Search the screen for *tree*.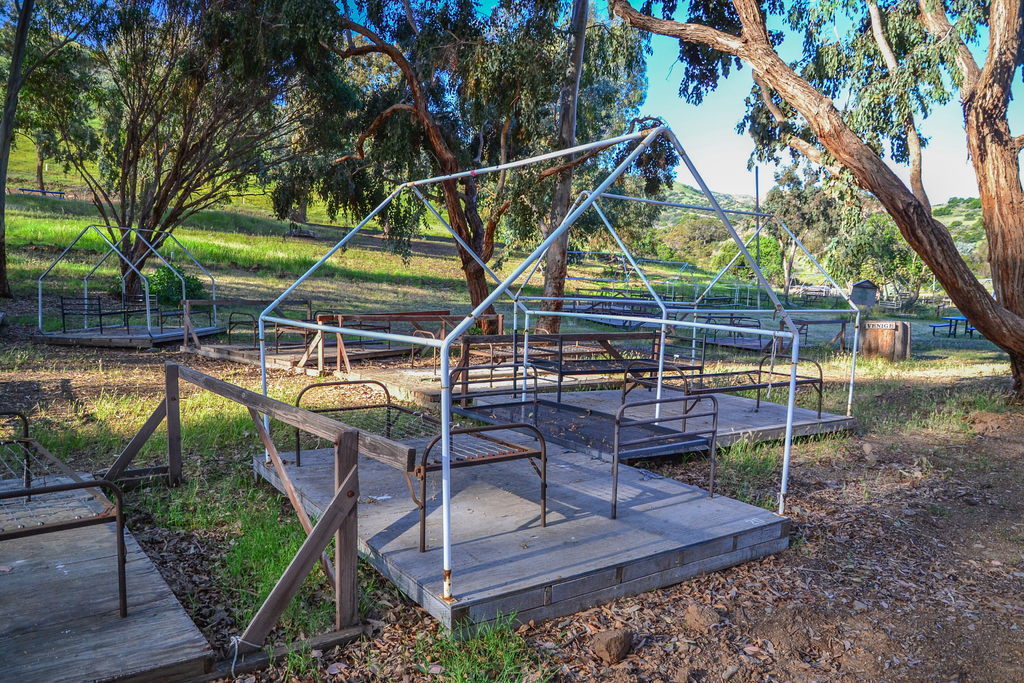
Found at {"x1": 801, "y1": 176, "x2": 851, "y2": 268}.
